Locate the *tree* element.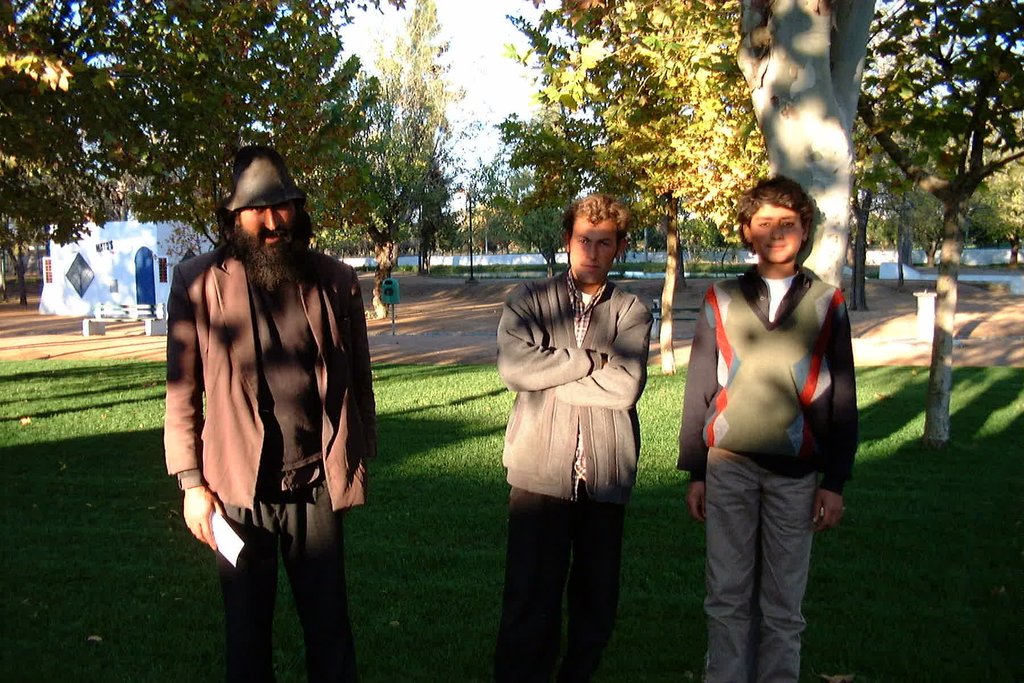
Element bbox: bbox=[496, 0, 766, 374].
